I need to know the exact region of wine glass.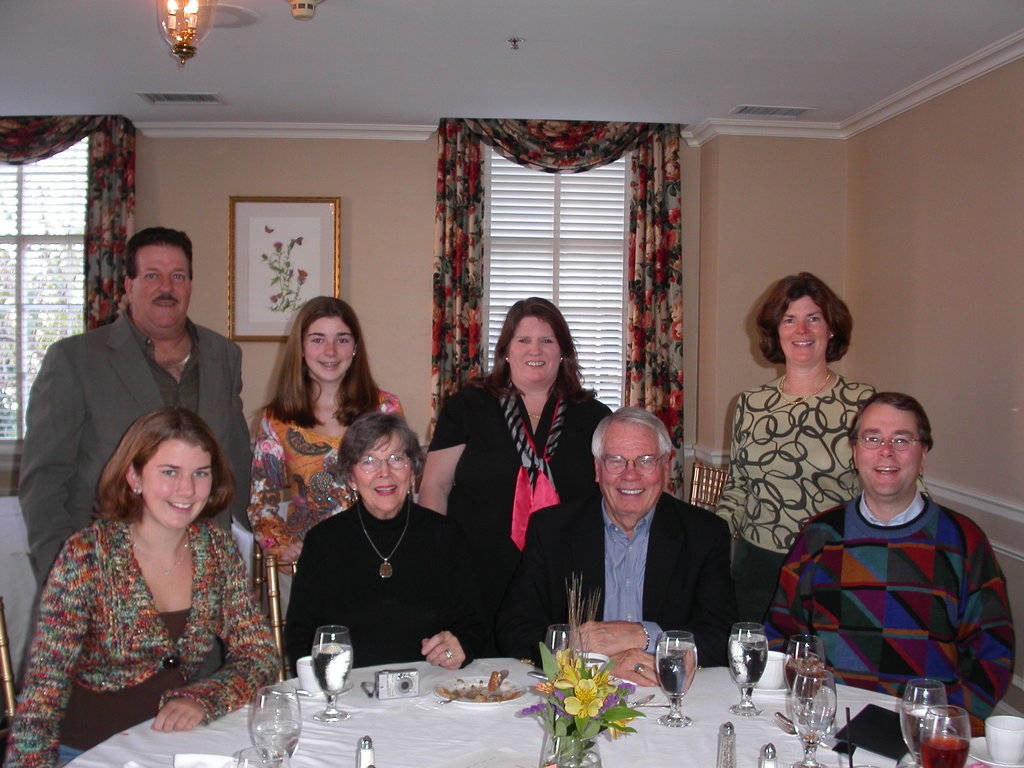
Region: detection(786, 637, 824, 723).
